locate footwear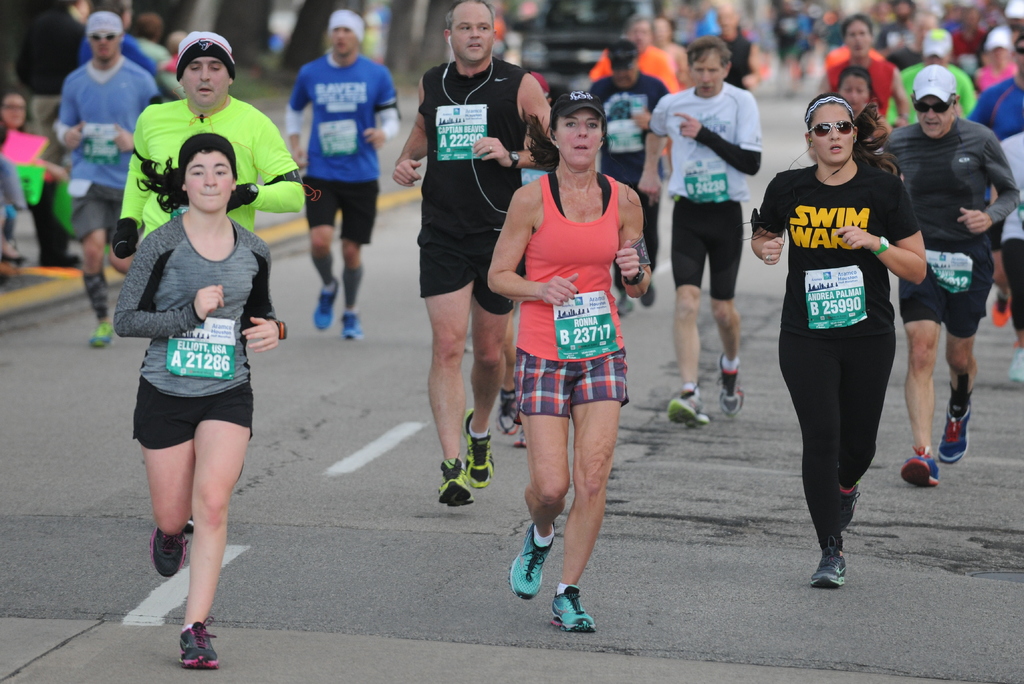
899:444:943:488
